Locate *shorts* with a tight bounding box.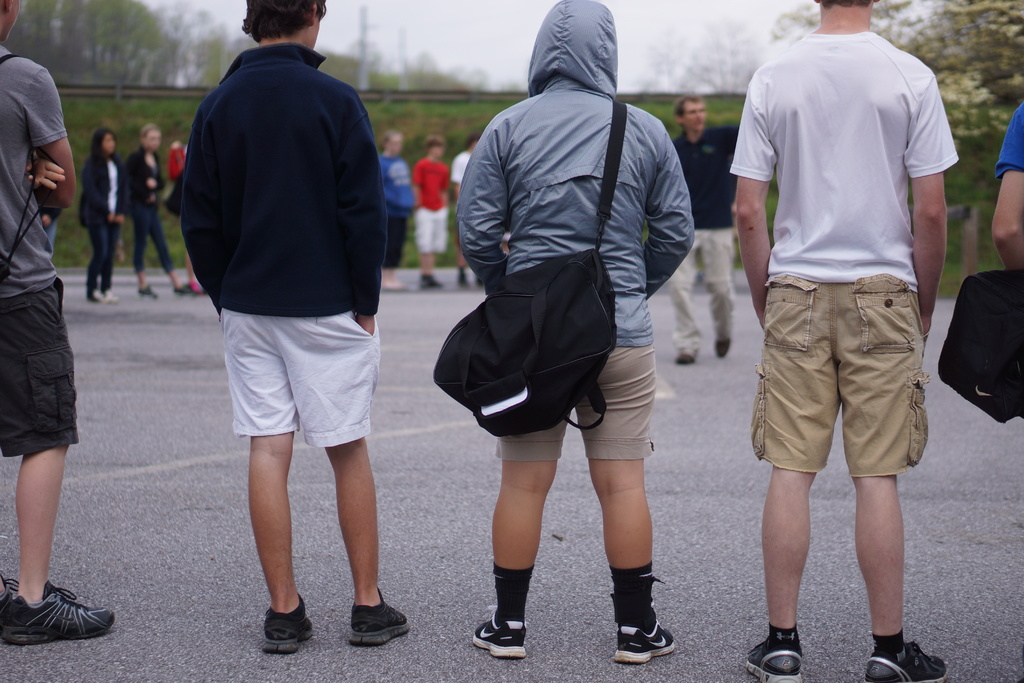
l=385, t=209, r=410, b=268.
